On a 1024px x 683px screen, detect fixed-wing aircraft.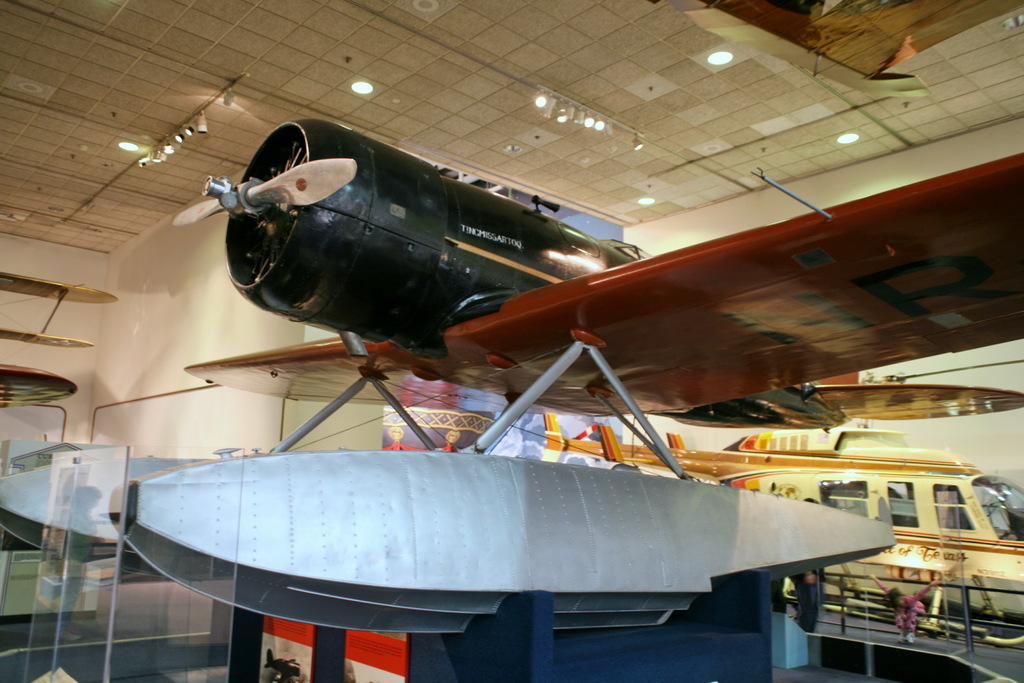
select_region(181, 114, 1023, 451).
